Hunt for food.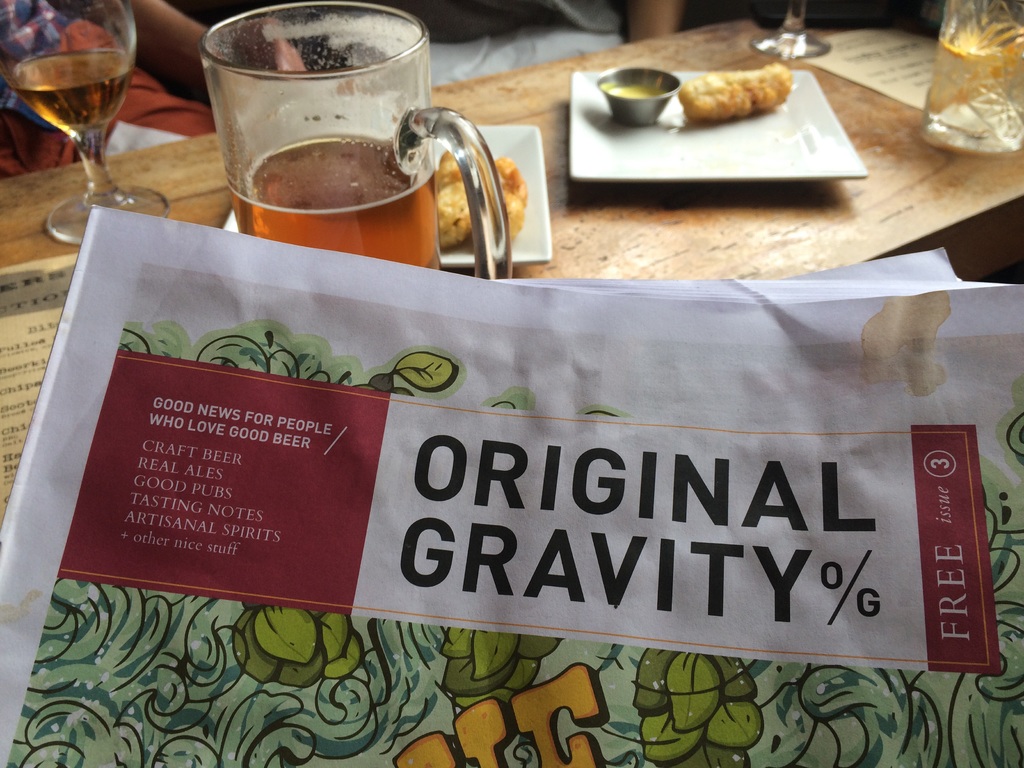
Hunted down at [676,38,801,109].
